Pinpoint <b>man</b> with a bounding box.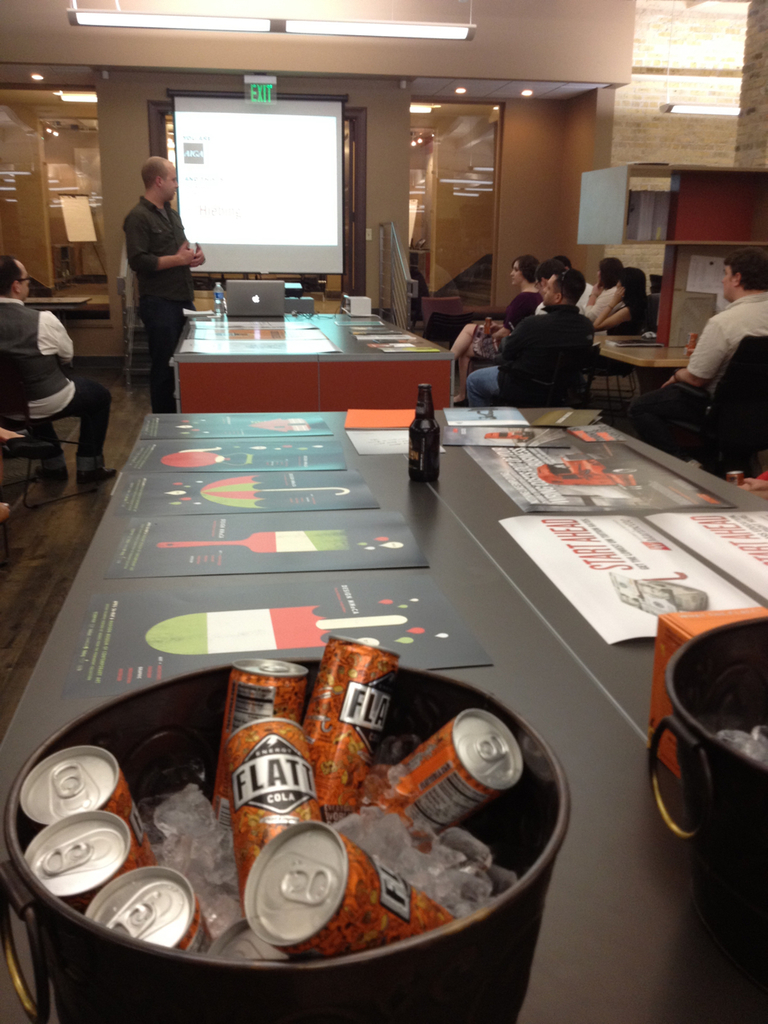
483, 256, 628, 395.
